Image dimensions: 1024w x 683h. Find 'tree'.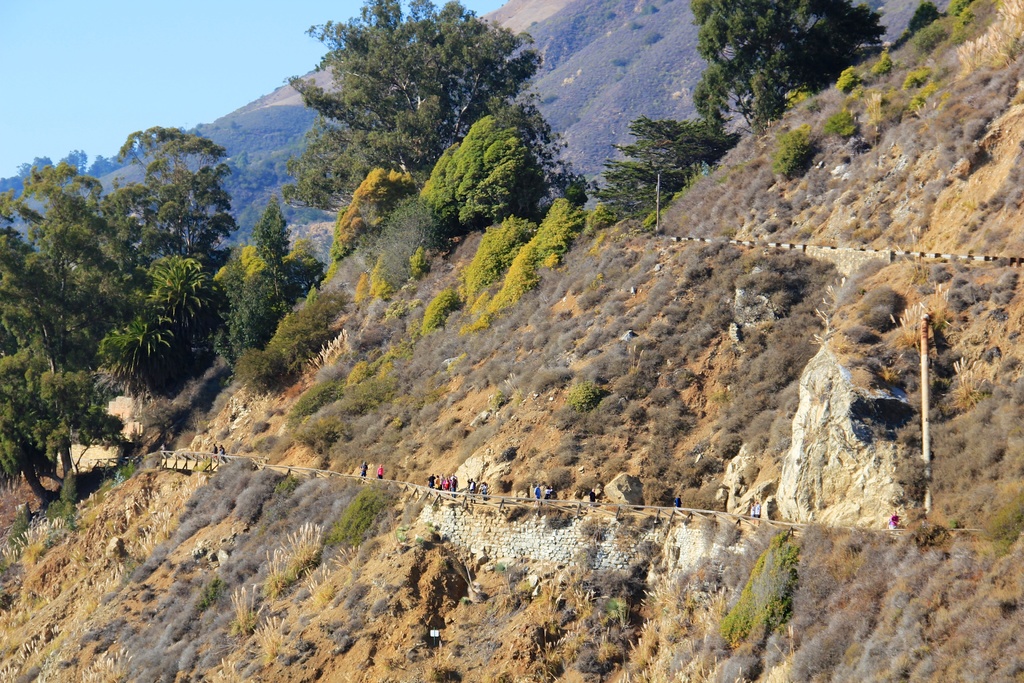
crop(414, 115, 530, 240).
